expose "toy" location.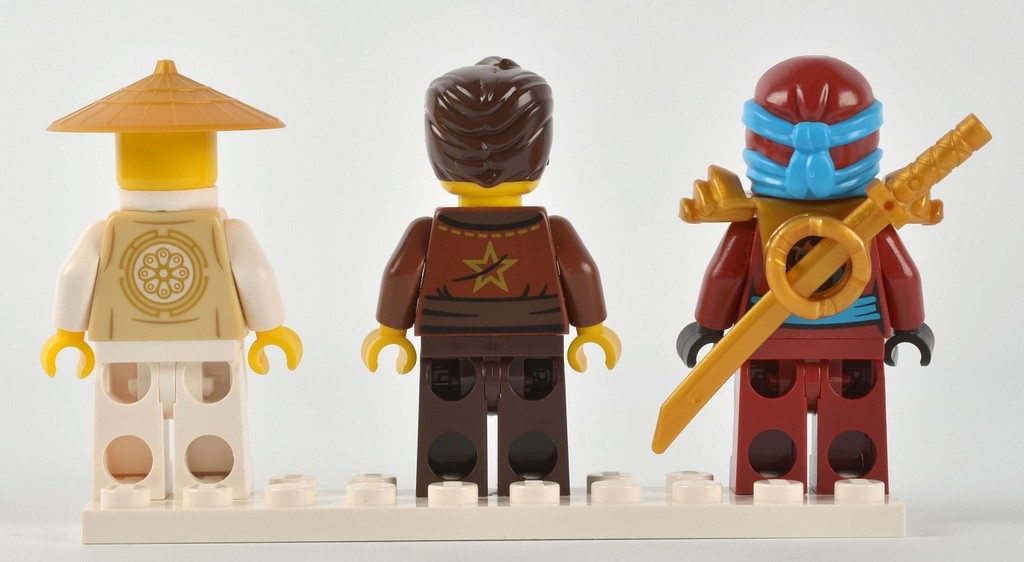
Exposed at detection(77, 477, 906, 540).
